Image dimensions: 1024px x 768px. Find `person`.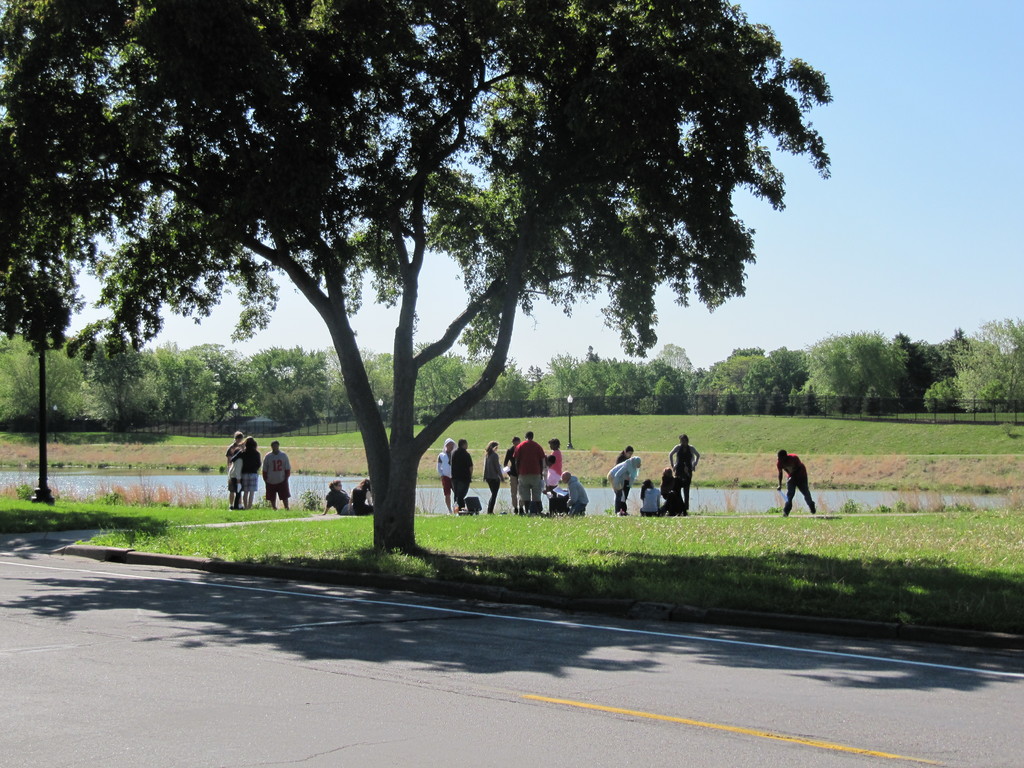
l=436, t=439, r=456, b=512.
